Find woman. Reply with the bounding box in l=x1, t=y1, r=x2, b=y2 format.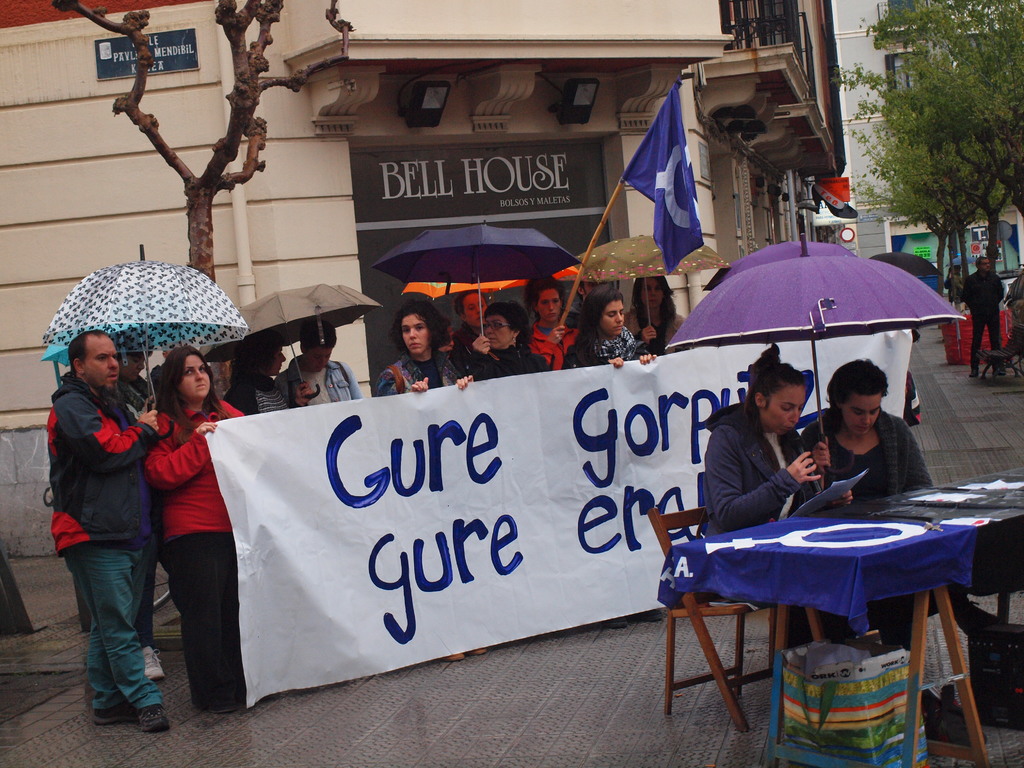
l=568, t=285, r=662, b=367.
